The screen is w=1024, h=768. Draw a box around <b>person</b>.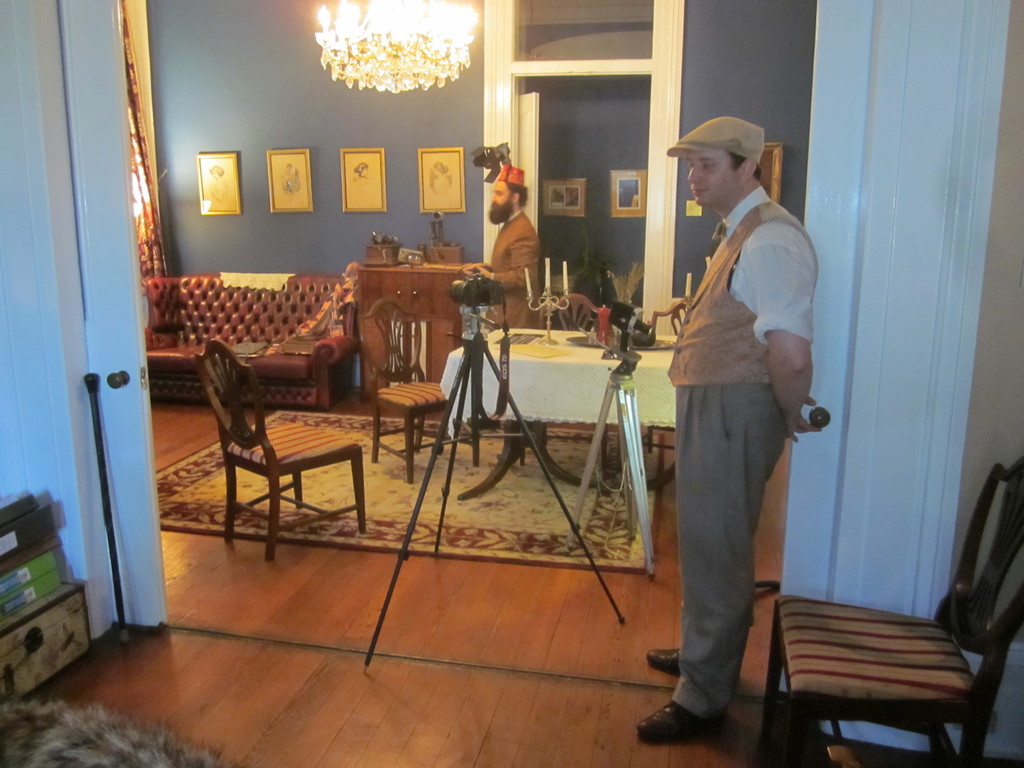
select_region(351, 162, 367, 180).
